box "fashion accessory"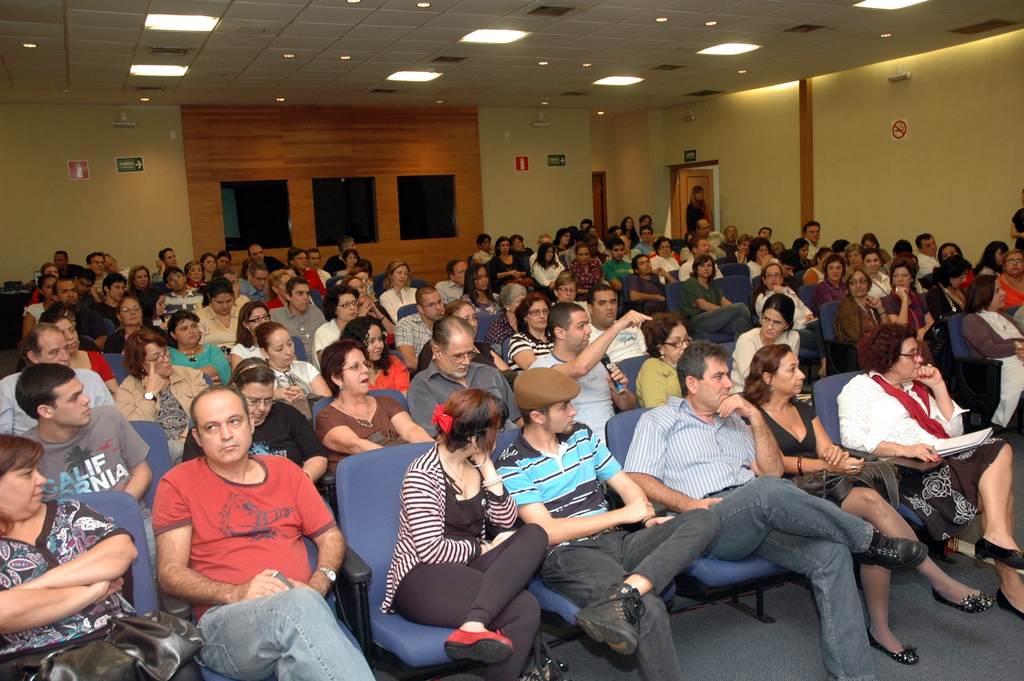
463, 447, 489, 466
